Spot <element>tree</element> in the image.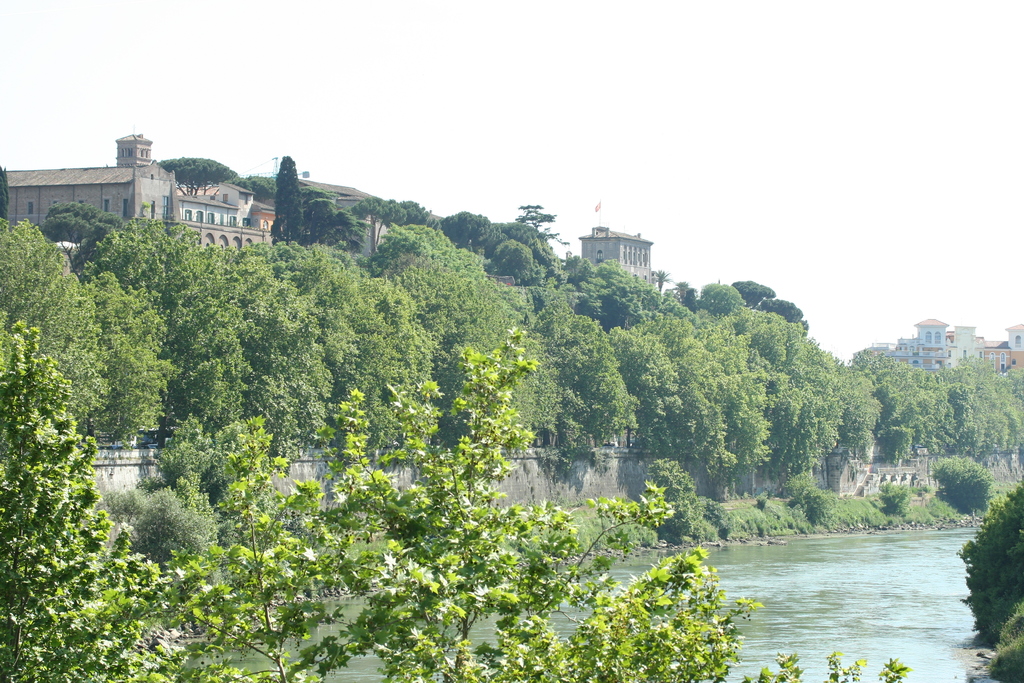
<element>tree</element> found at BBox(157, 158, 239, 195).
